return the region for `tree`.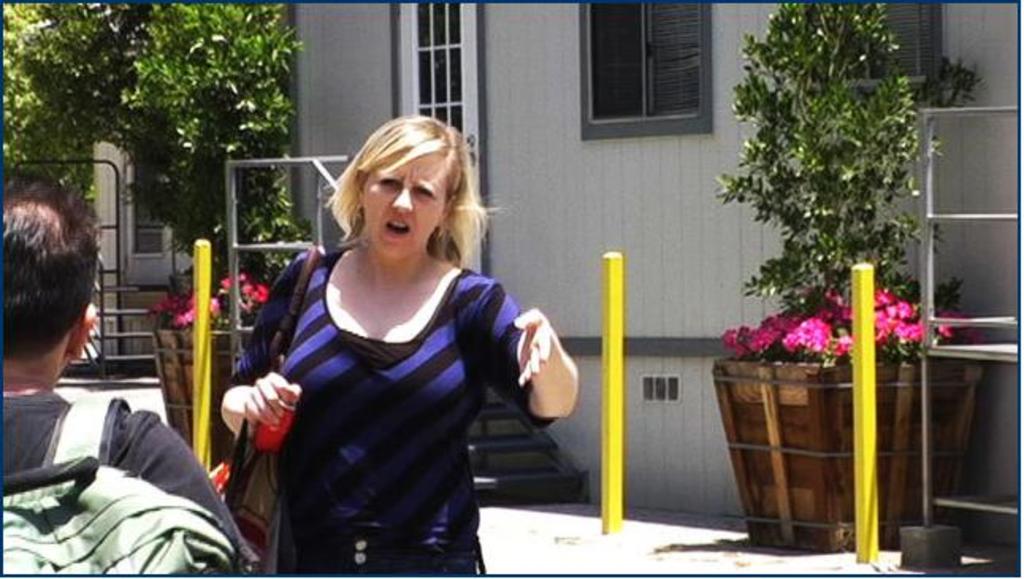
bbox=(0, 0, 694, 246).
